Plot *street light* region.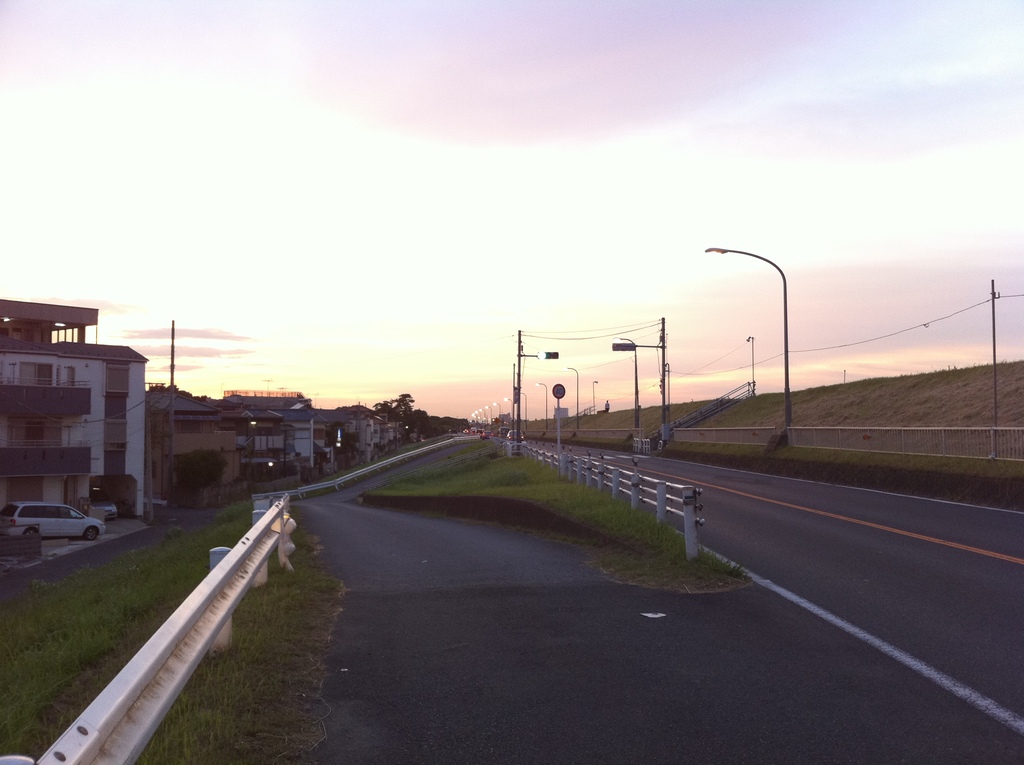
Plotted at rect(698, 245, 792, 430).
